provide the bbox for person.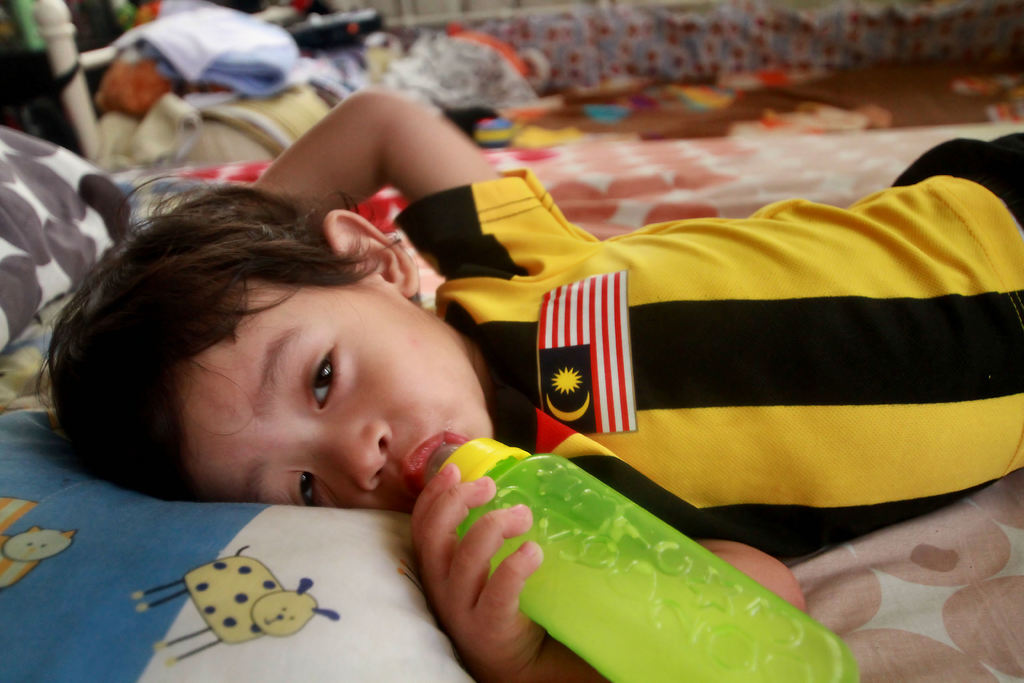
40,92,1023,682.
